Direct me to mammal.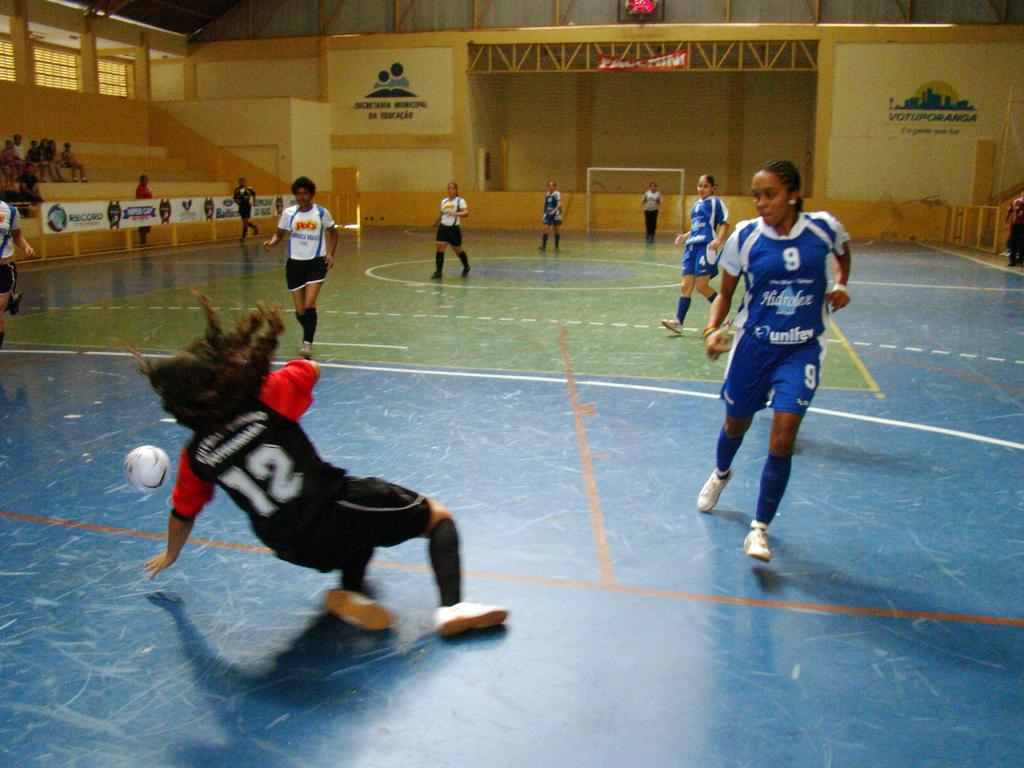
Direction: bbox=(1006, 198, 1023, 268).
